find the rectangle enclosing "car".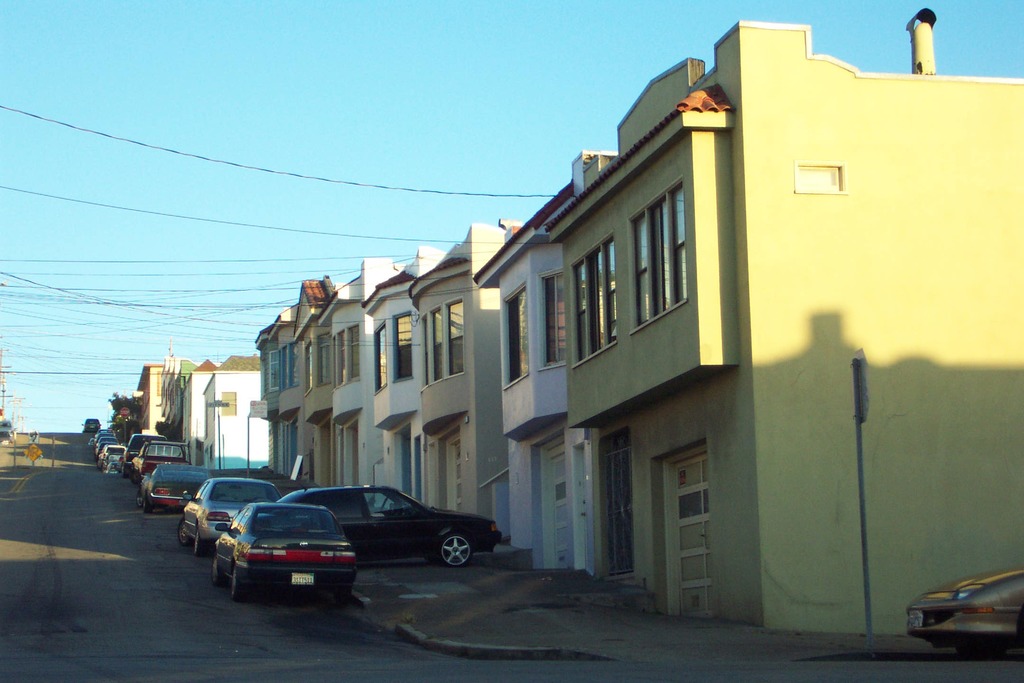
<bbox>902, 564, 1023, 657</bbox>.
